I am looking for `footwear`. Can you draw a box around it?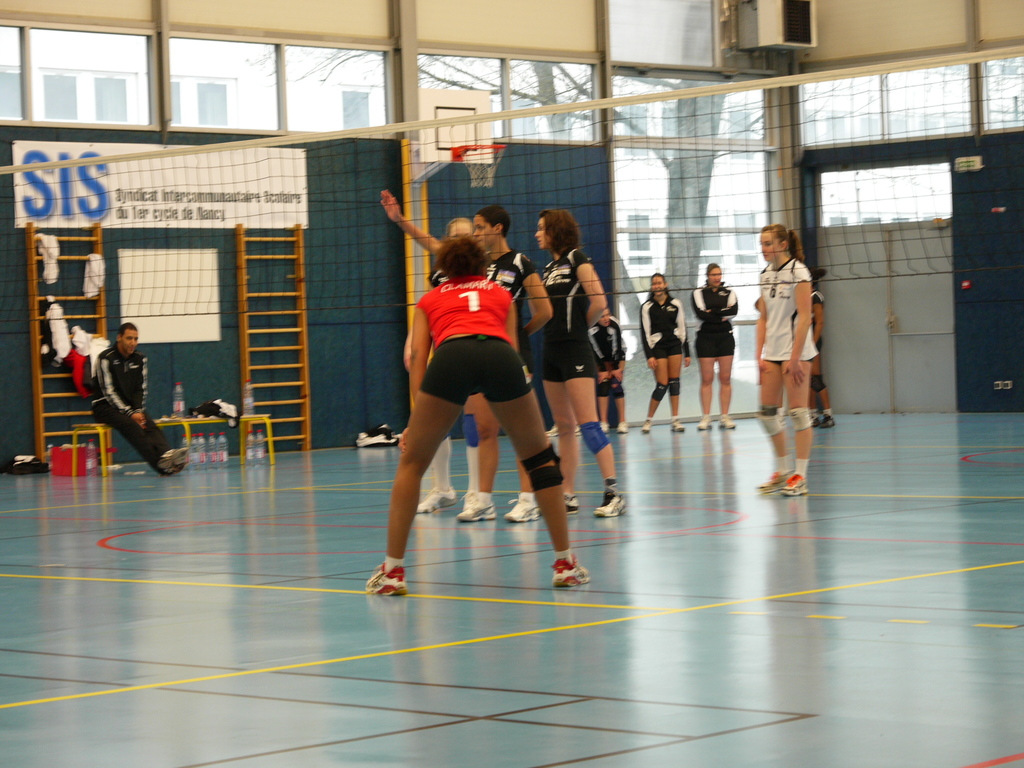
Sure, the bounding box is bbox=[509, 498, 547, 525].
